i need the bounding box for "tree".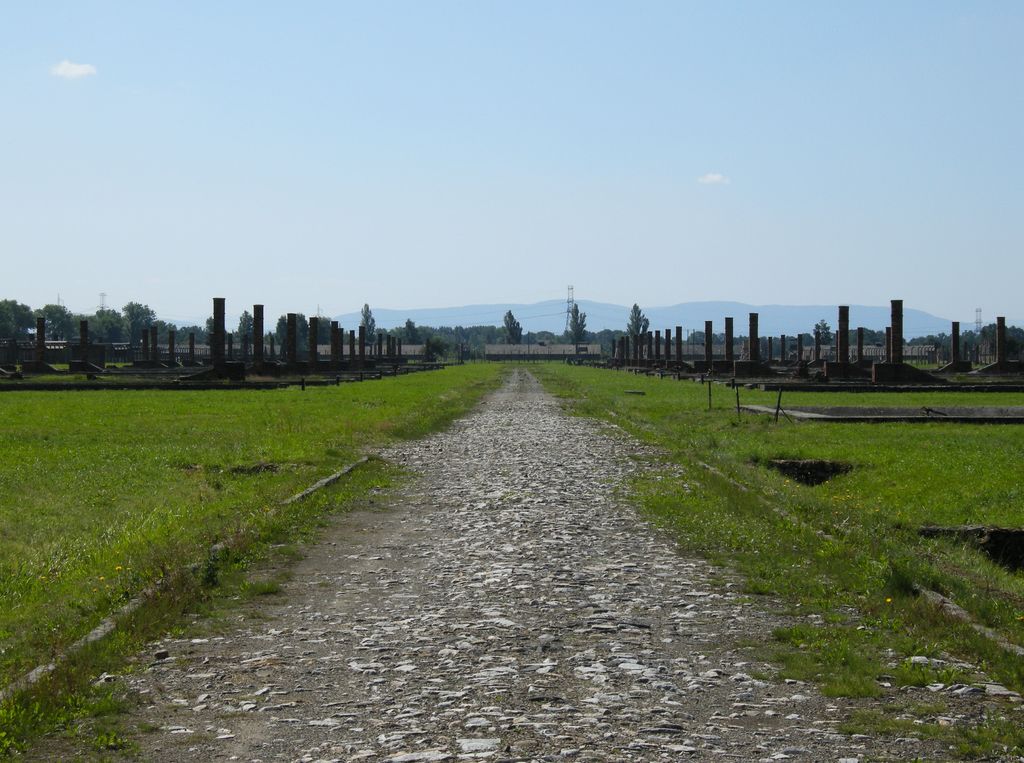
Here it is: [500,307,523,346].
